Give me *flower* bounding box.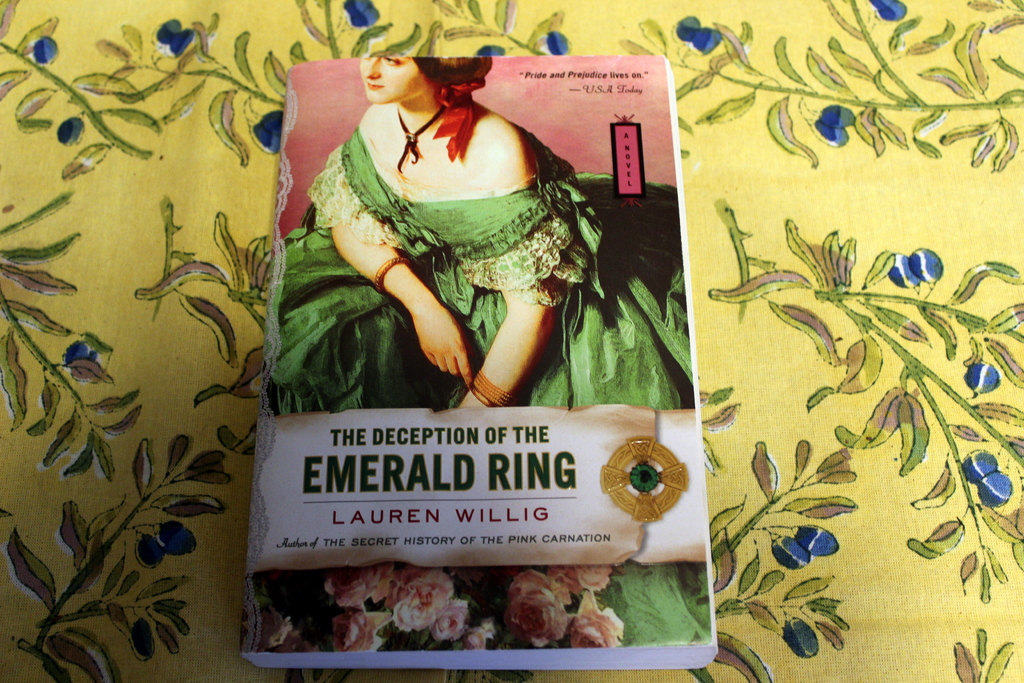
(left=545, top=566, right=619, bottom=594).
